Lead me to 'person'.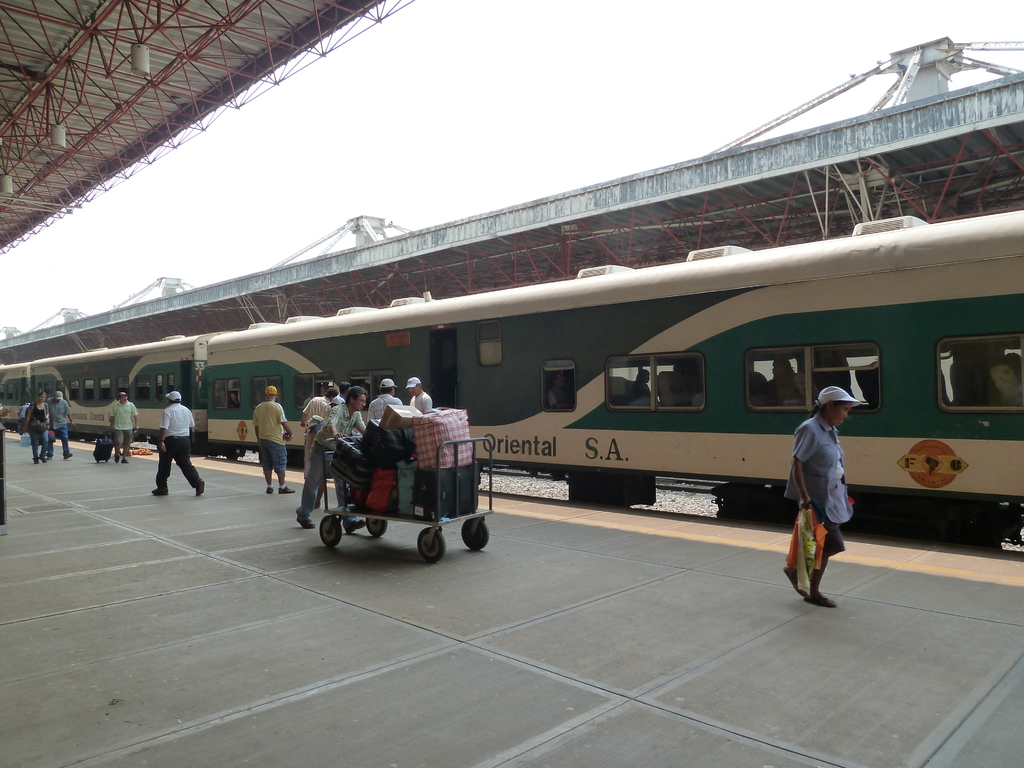
Lead to l=788, t=365, r=869, b=612.
